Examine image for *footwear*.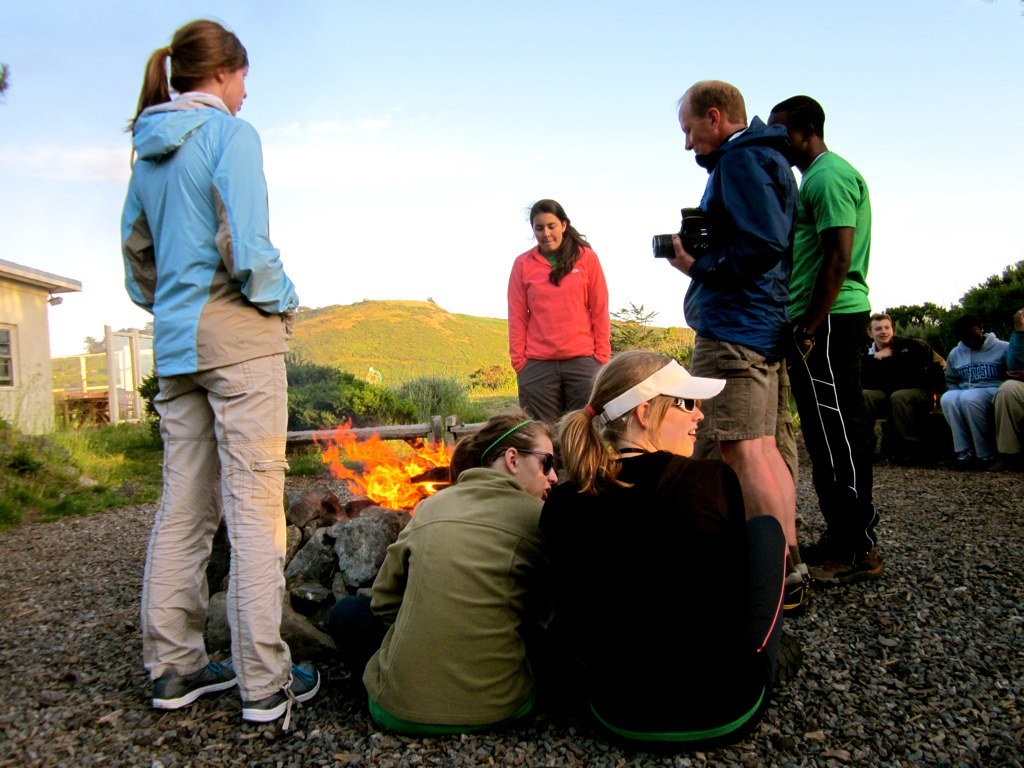
Examination result: [955, 446, 973, 467].
